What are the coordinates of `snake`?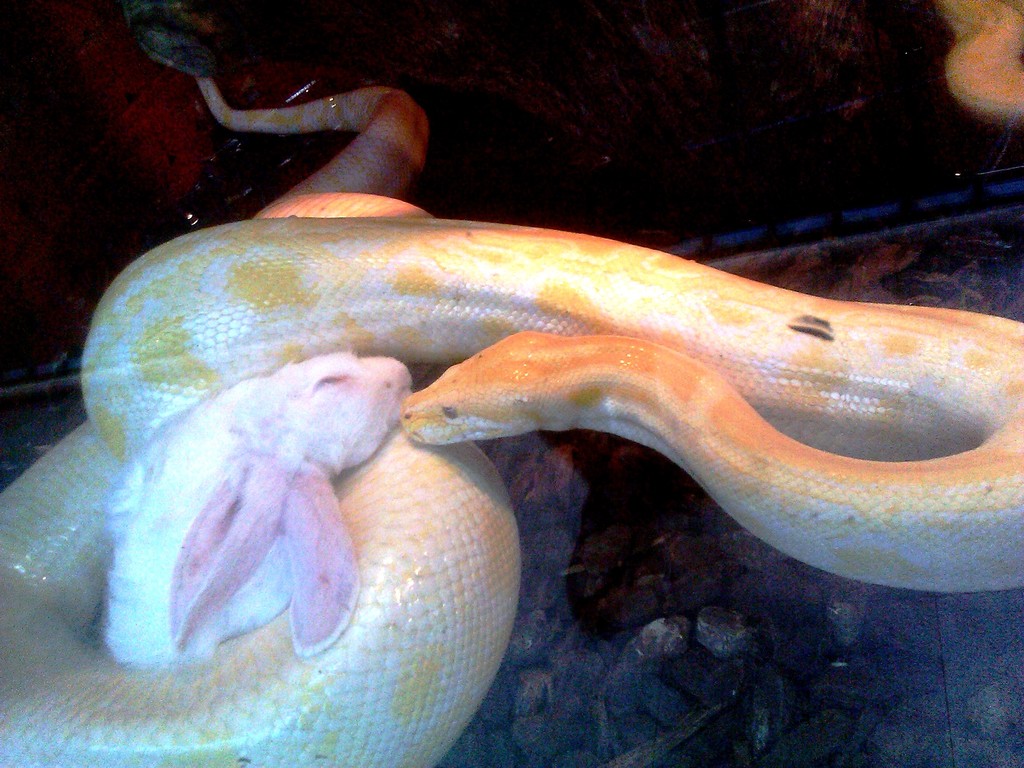
{"x1": 1, "y1": 68, "x2": 1014, "y2": 767}.
